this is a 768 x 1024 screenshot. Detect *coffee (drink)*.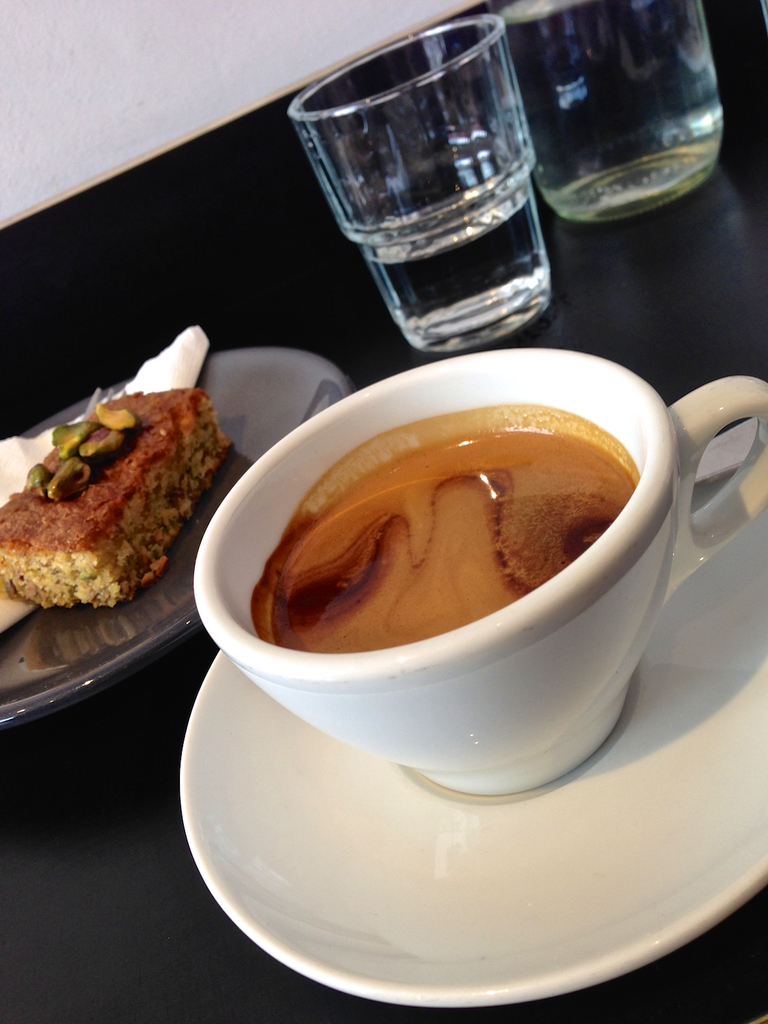
pyautogui.locateOnScreen(252, 409, 652, 643).
